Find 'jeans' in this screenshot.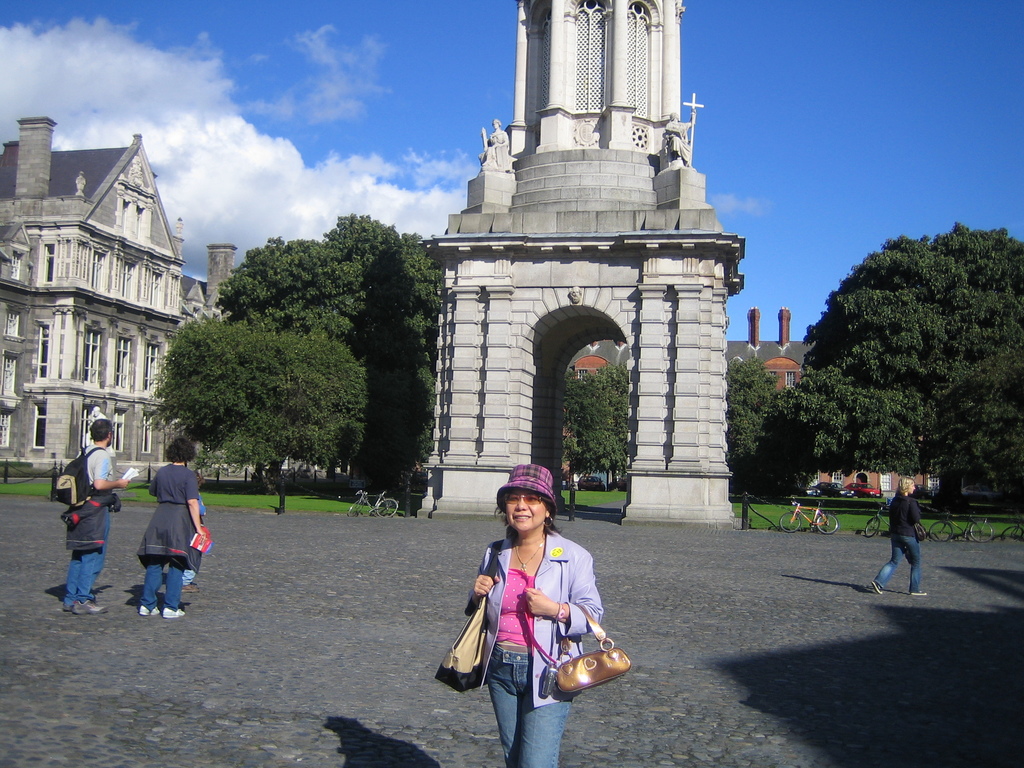
The bounding box for 'jeans' is crop(486, 648, 569, 767).
